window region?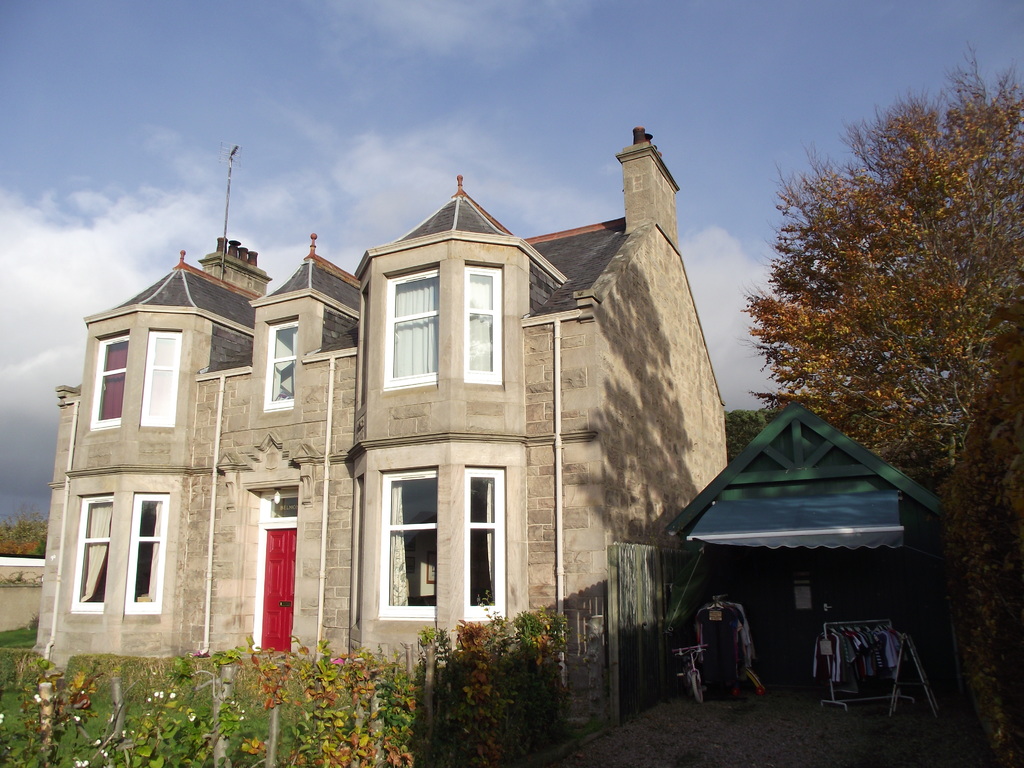
[x1=144, y1=328, x2=179, y2=423]
